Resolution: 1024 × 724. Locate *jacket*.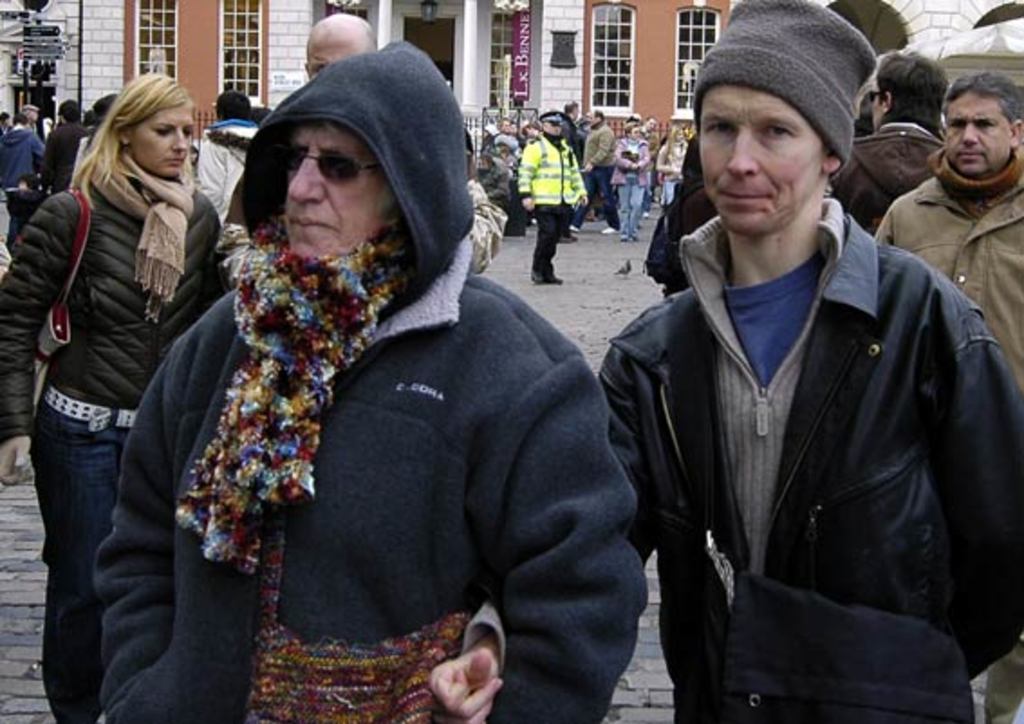
(x1=827, y1=117, x2=948, y2=240).
